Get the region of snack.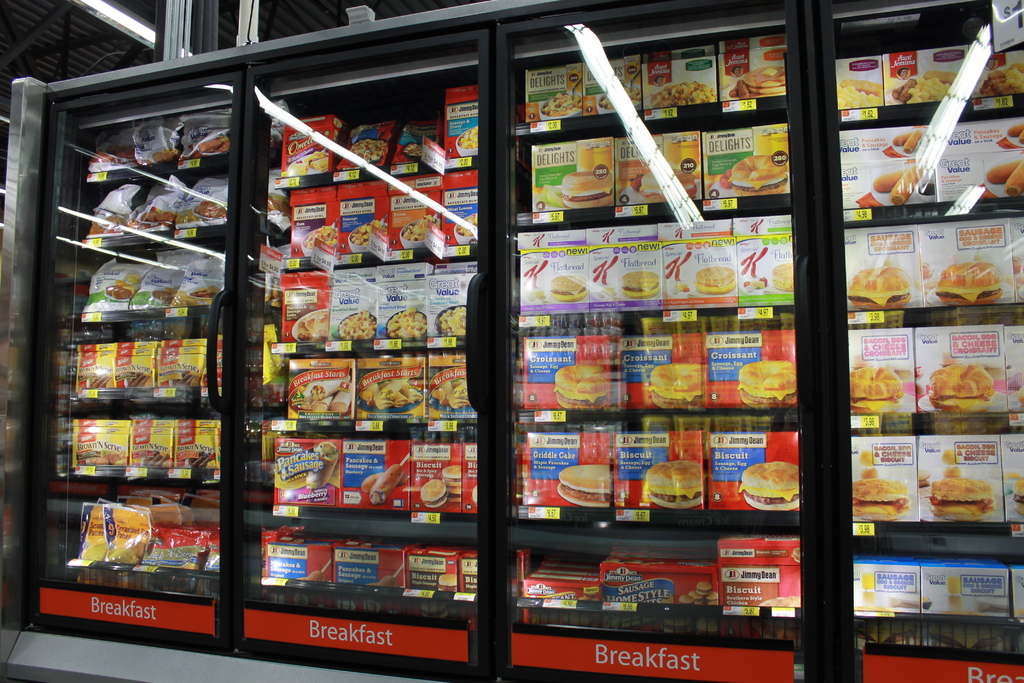
932:478:993:518.
